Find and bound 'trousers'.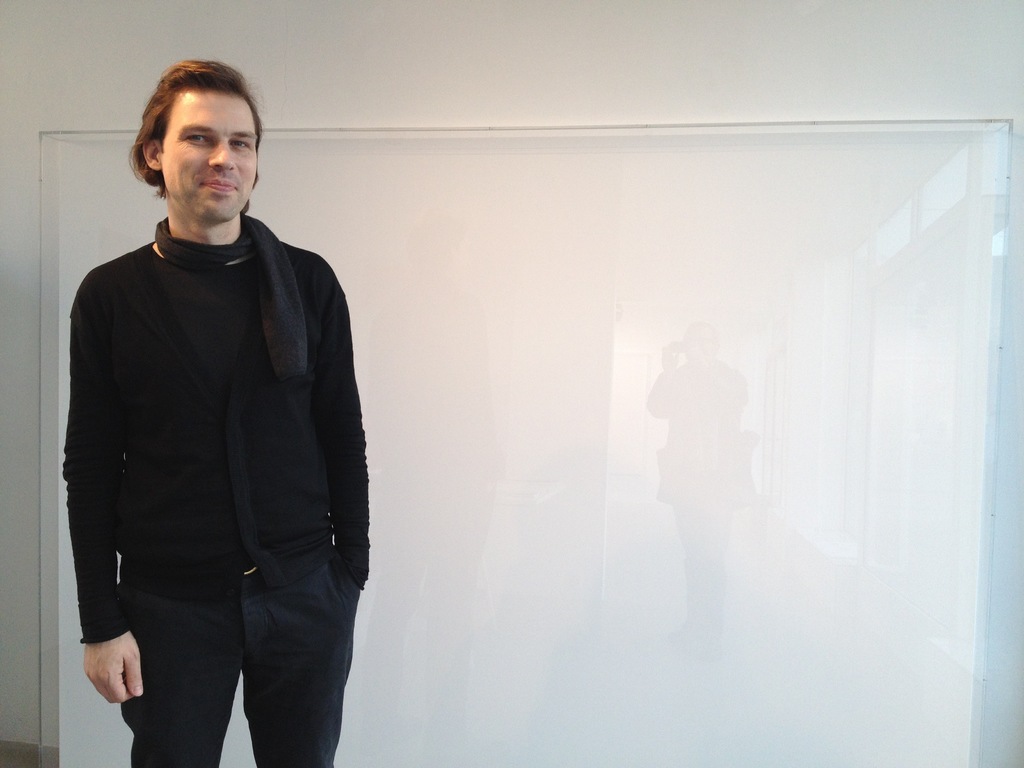
Bound: [left=109, top=507, right=356, bottom=738].
